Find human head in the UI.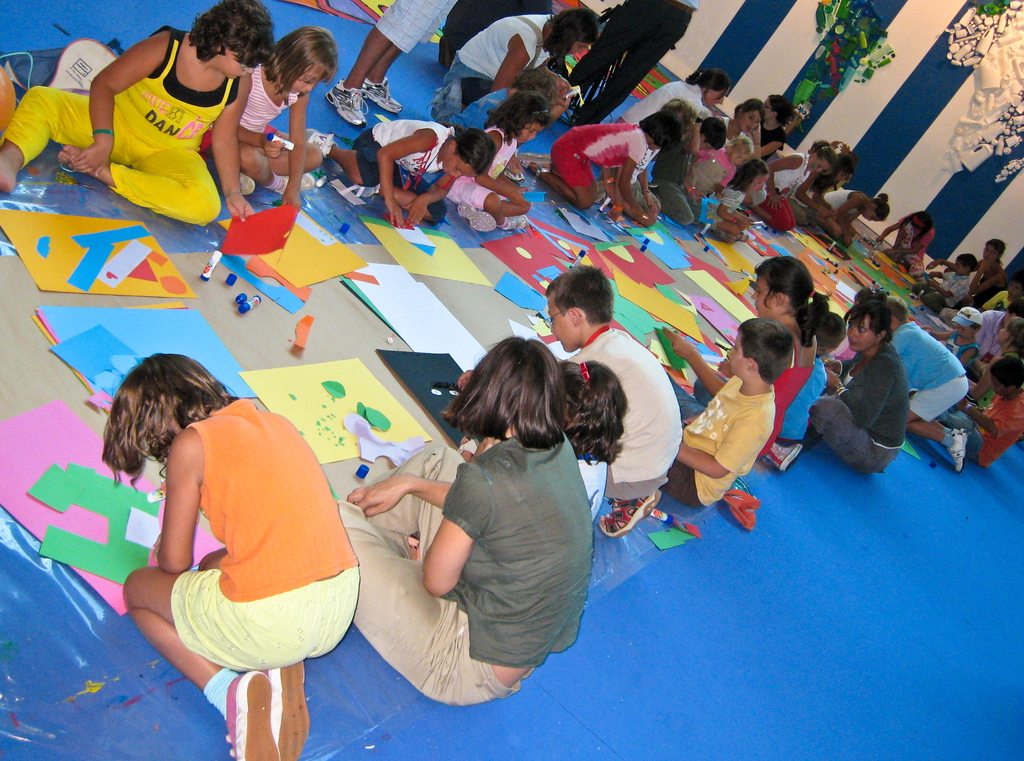
UI element at select_region(438, 128, 492, 182).
